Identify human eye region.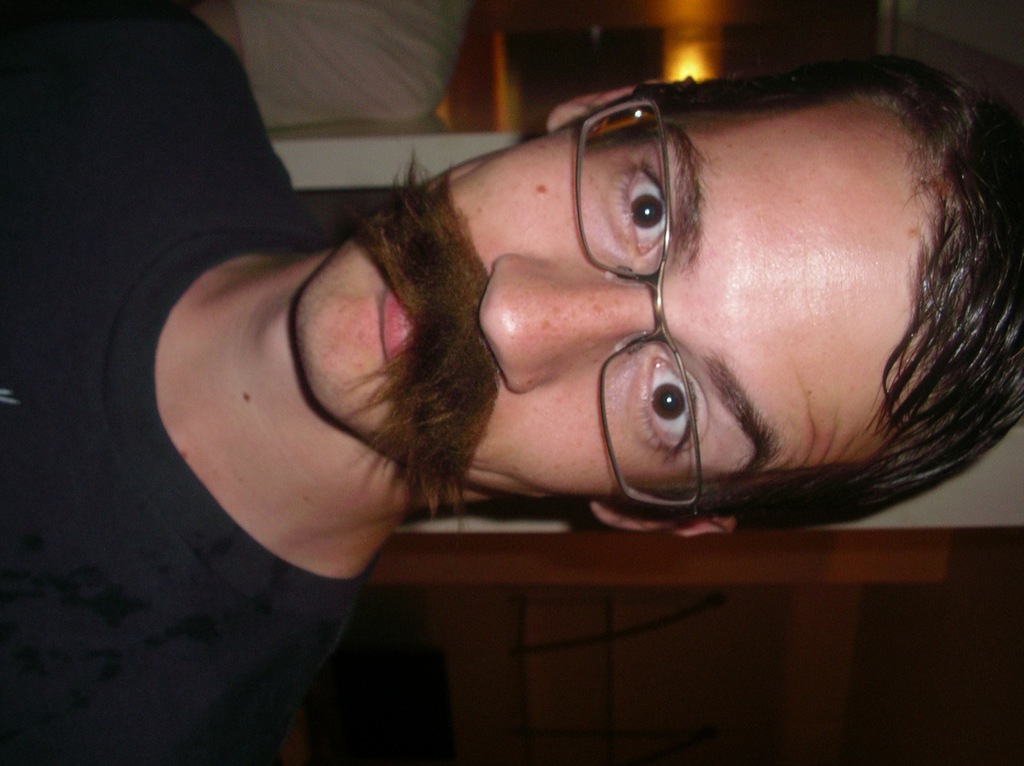
Region: left=632, top=347, right=700, bottom=467.
